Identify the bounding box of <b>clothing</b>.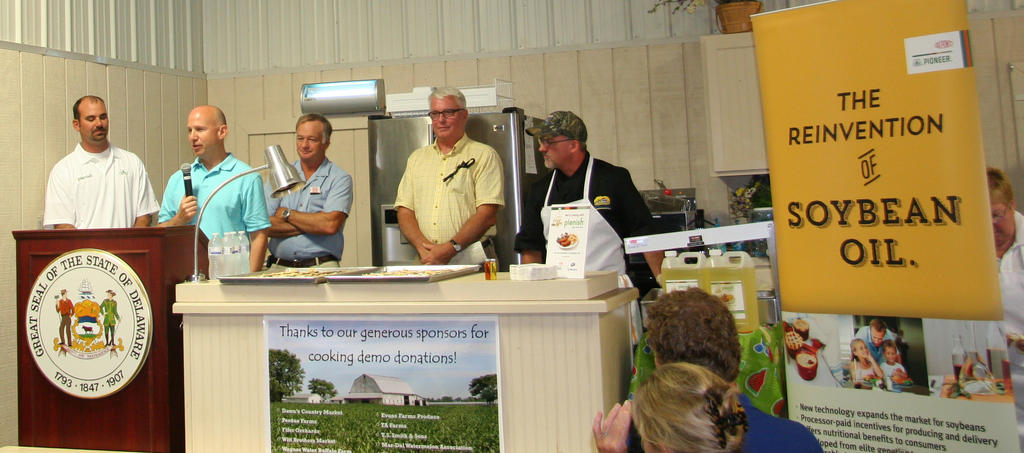
(990, 210, 1023, 450).
